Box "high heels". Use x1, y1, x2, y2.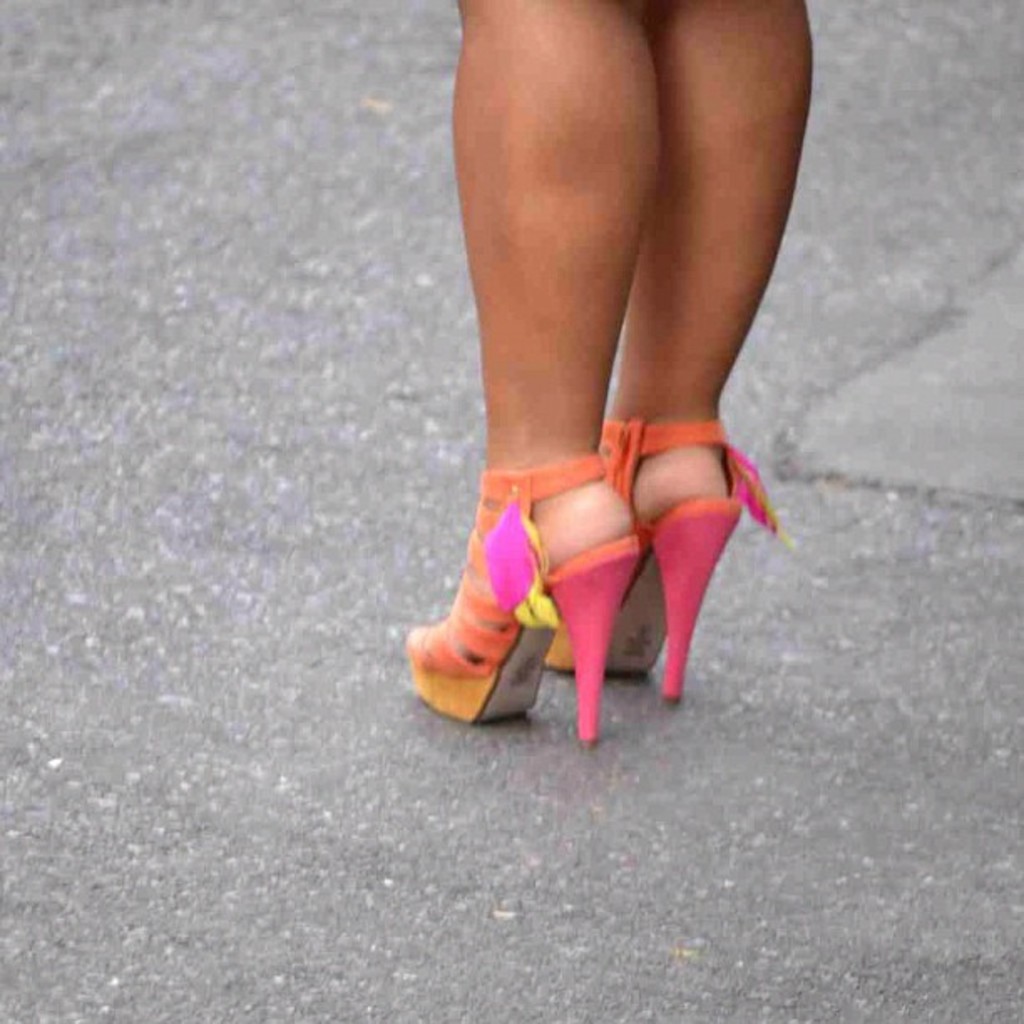
405, 448, 643, 748.
